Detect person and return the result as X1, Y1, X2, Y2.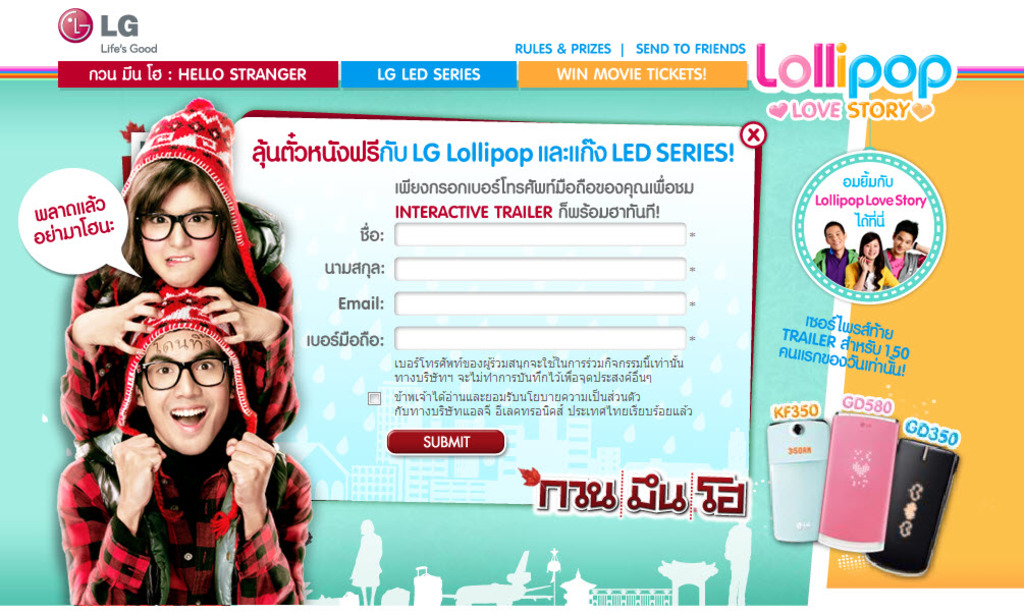
53, 287, 309, 613.
